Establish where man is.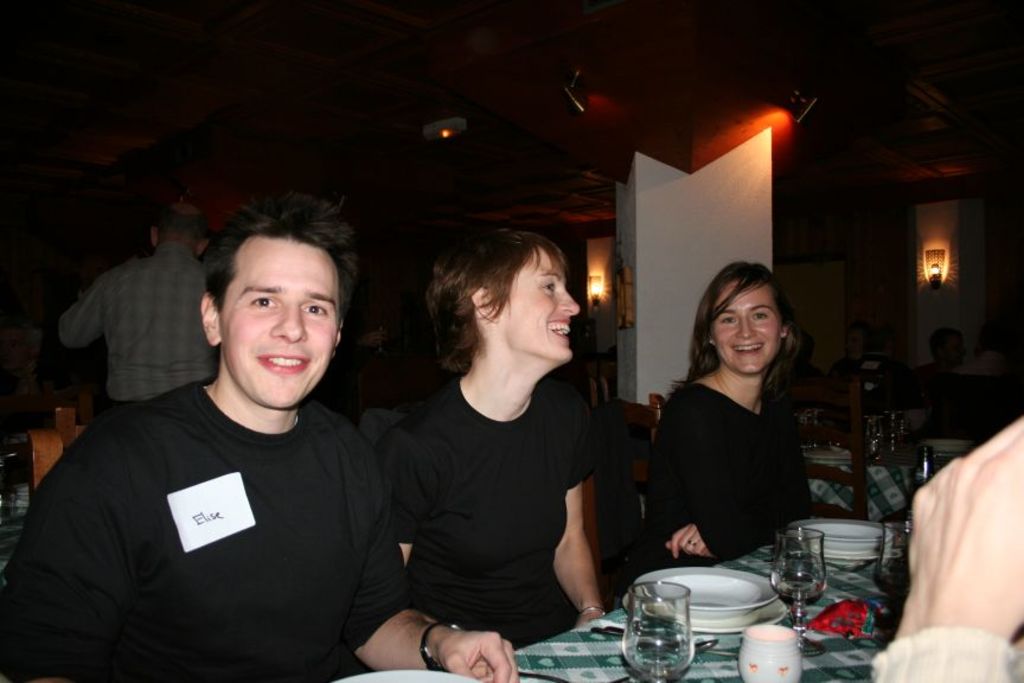
Established at [868,421,1023,682].
